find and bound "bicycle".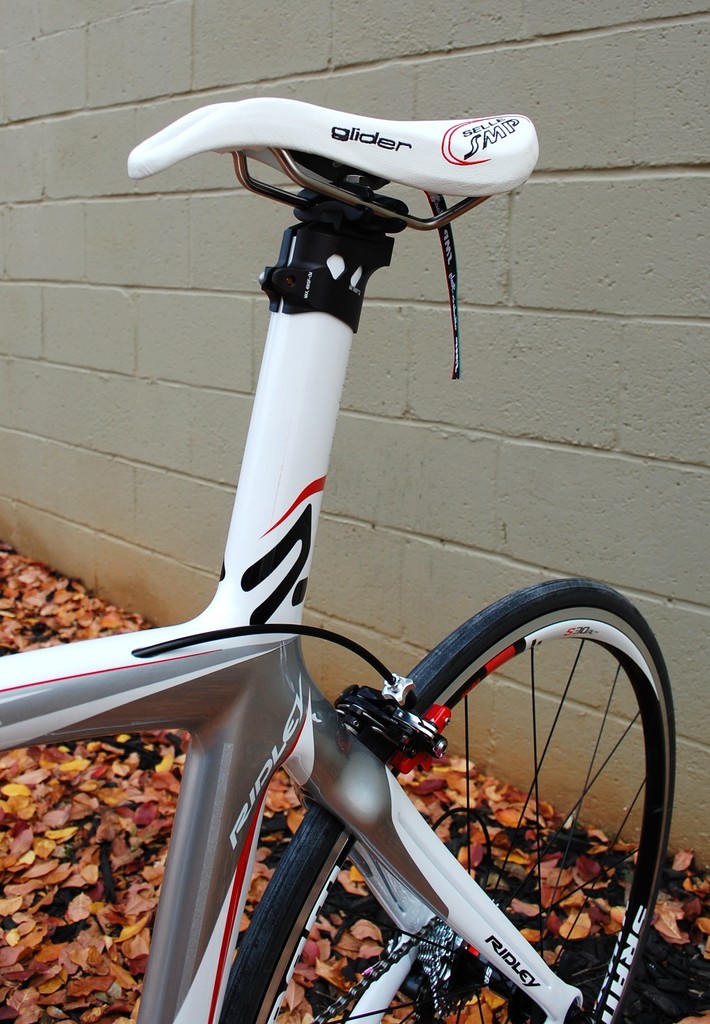
Bound: crop(36, 60, 661, 975).
